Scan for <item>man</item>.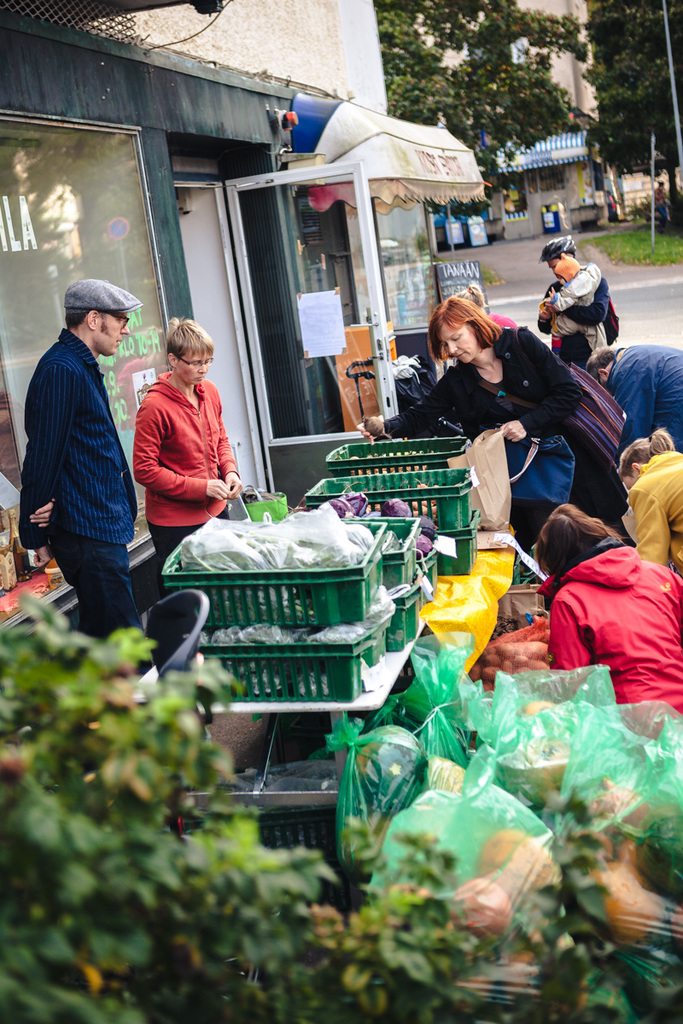
Scan result: <box>534,241,603,368</box>.
